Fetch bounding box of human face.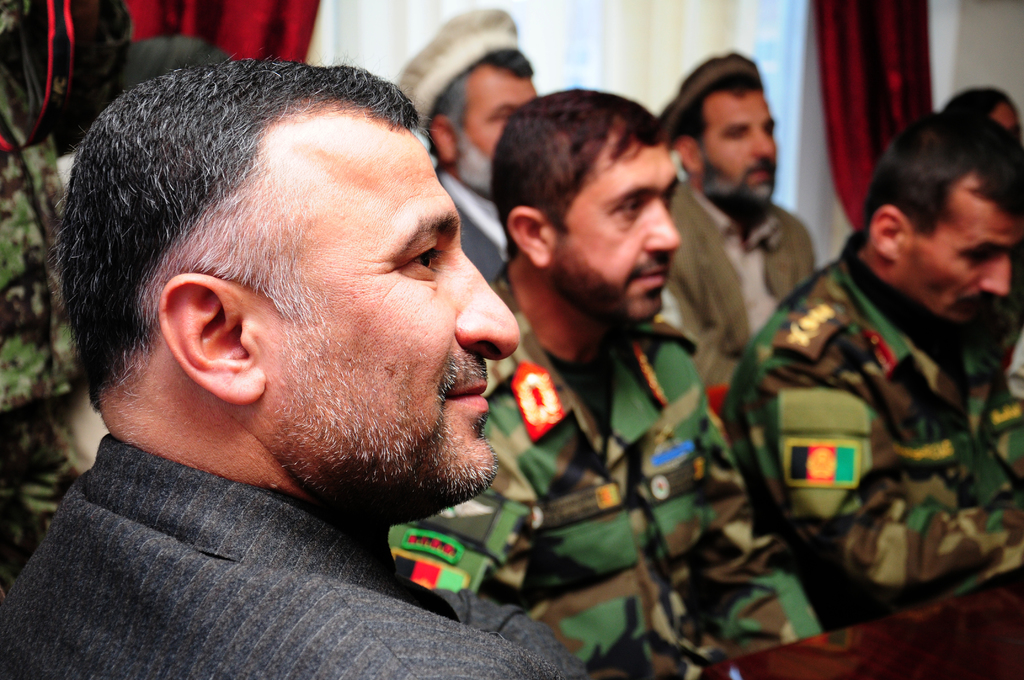
Bbox: <region>460, 64, 538, 164</region>.
